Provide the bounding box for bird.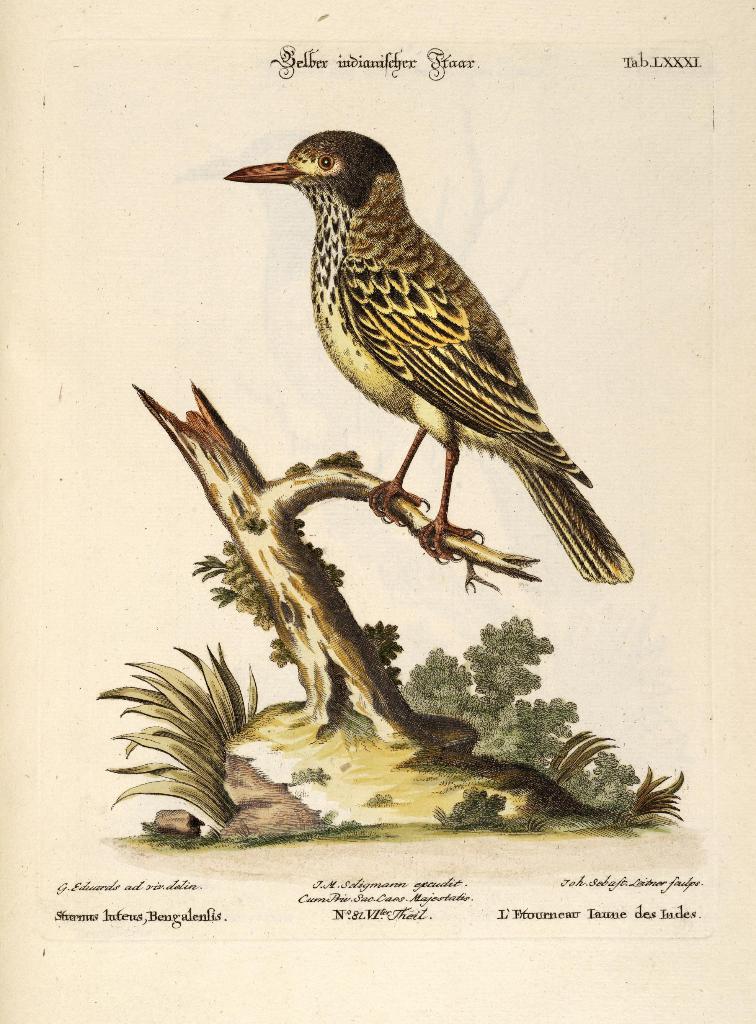
[x1=235, y1=131, x2=641, y2=591].
